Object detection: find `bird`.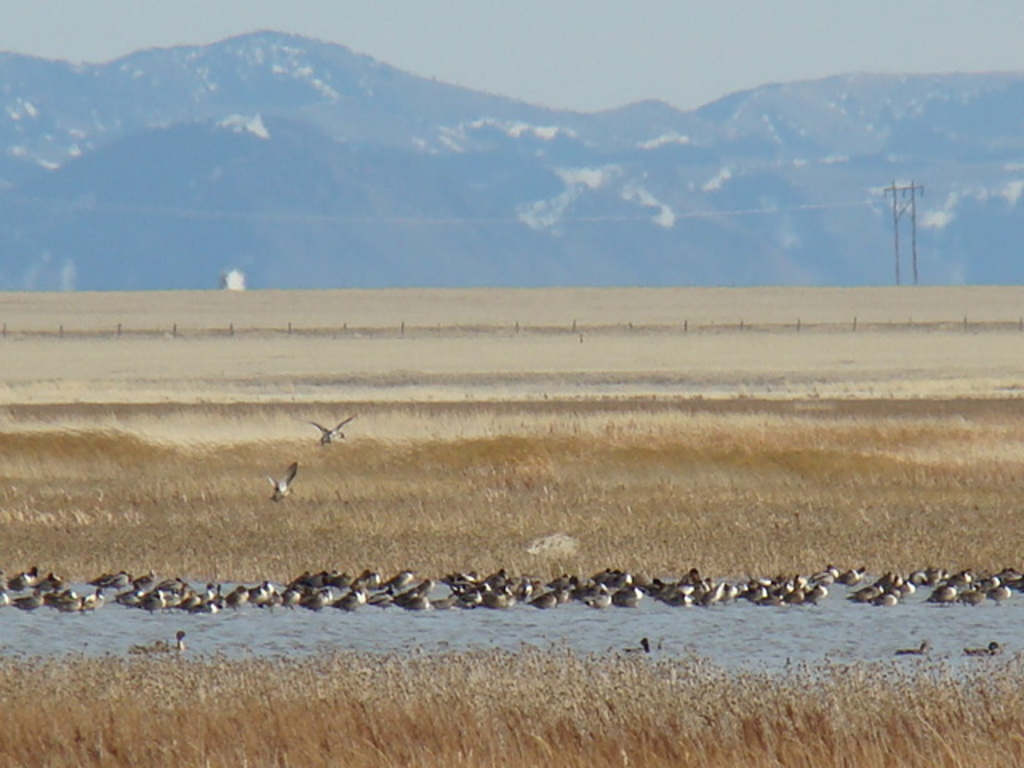
bbox=[315, 573, 330, 587].
